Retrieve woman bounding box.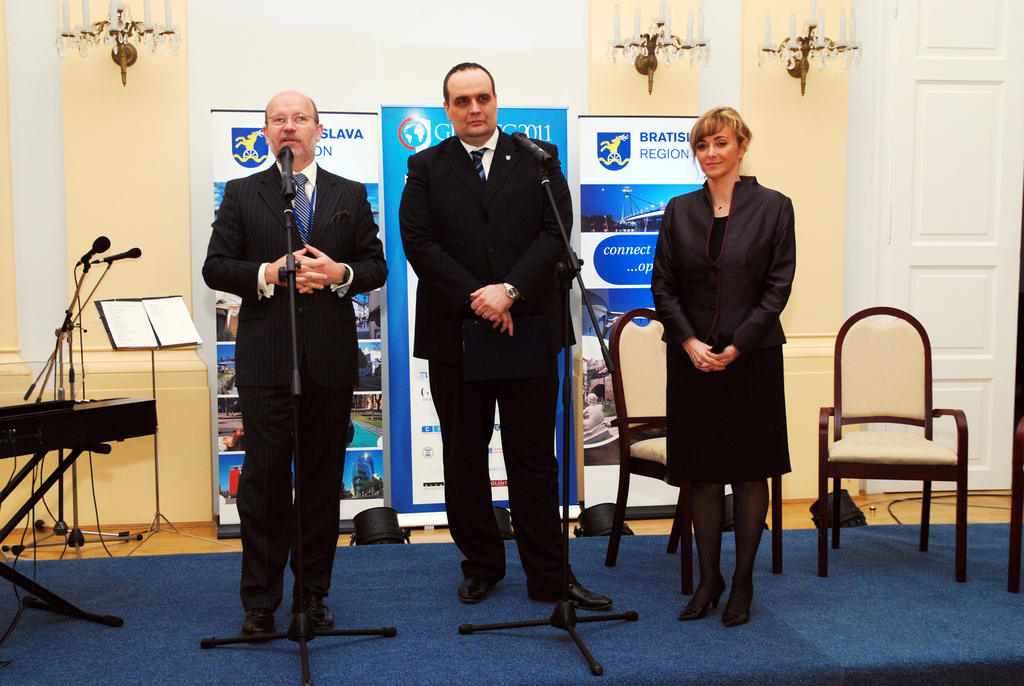
Bounding box: bbox=[217, 429, 245, 450].
